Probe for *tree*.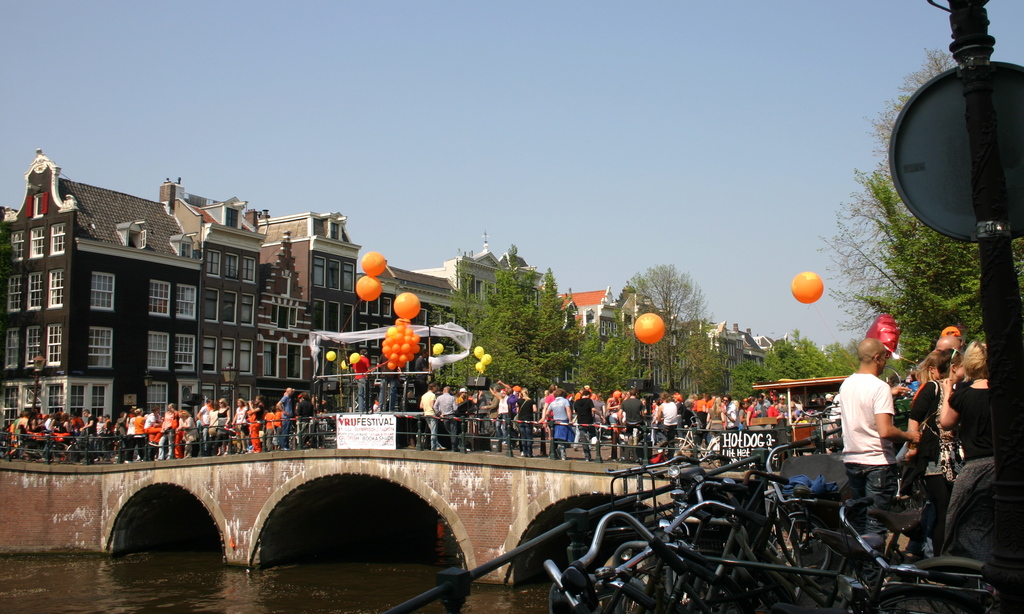
Probe result: 518, 272, 577, 387.
